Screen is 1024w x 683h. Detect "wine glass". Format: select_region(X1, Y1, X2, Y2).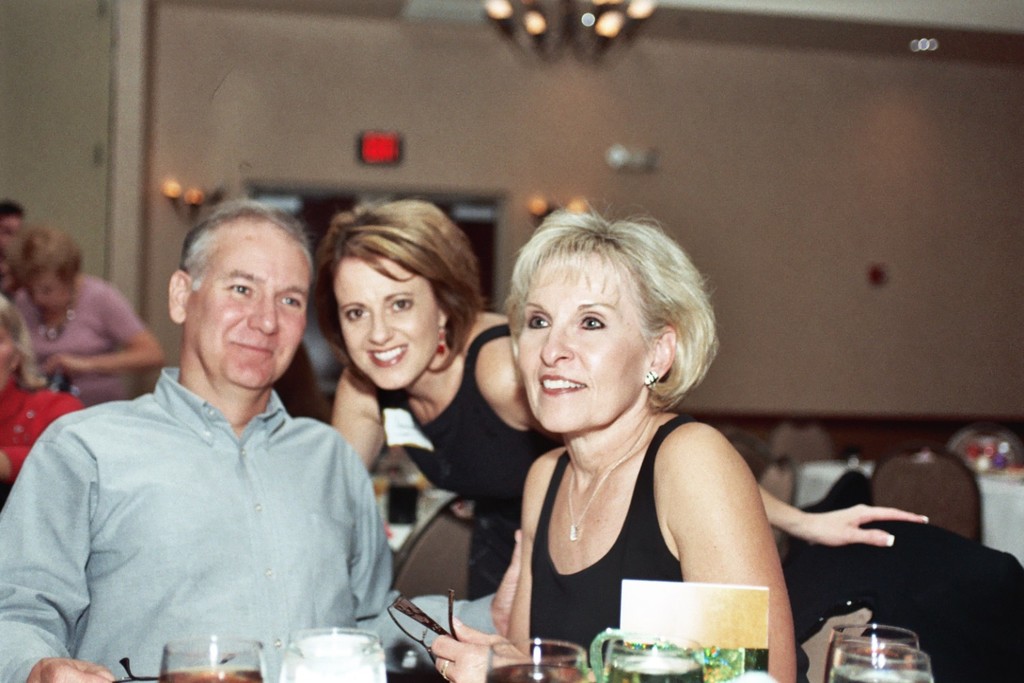
select_region(481, 640, 590, 682).
